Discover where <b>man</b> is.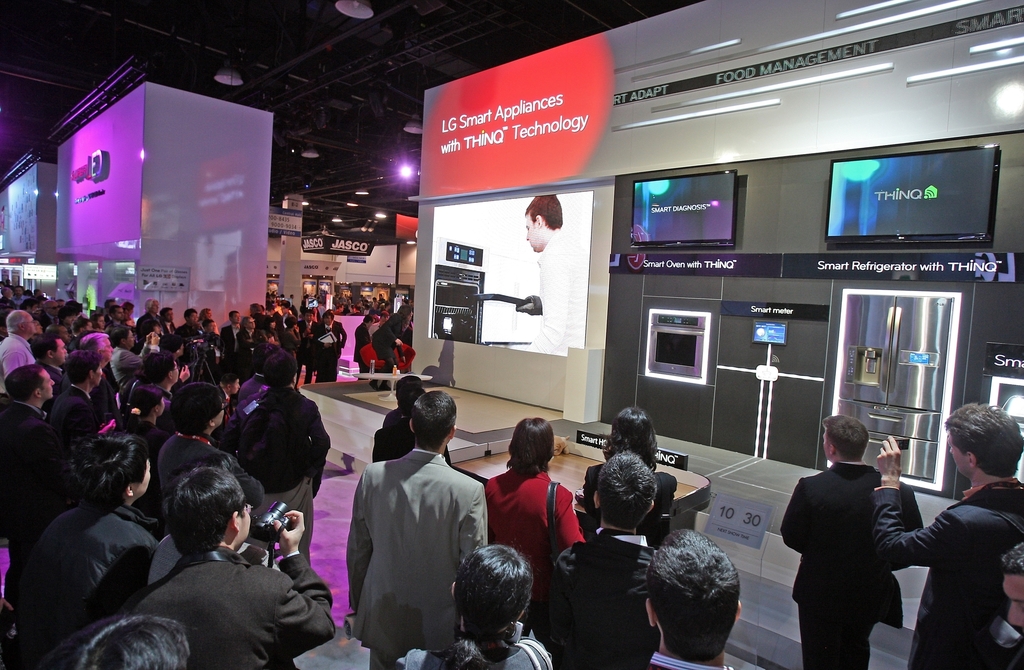
Discovered at detection(546, 449, 660, 669).
